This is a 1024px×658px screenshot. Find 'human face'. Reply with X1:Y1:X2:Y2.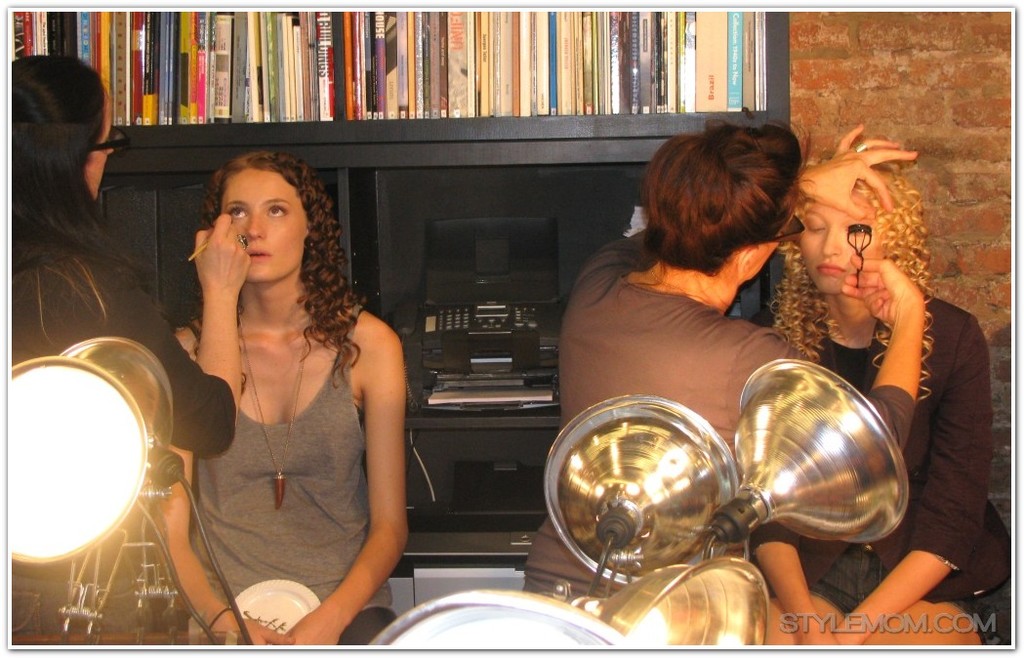
804:190:881:292.
